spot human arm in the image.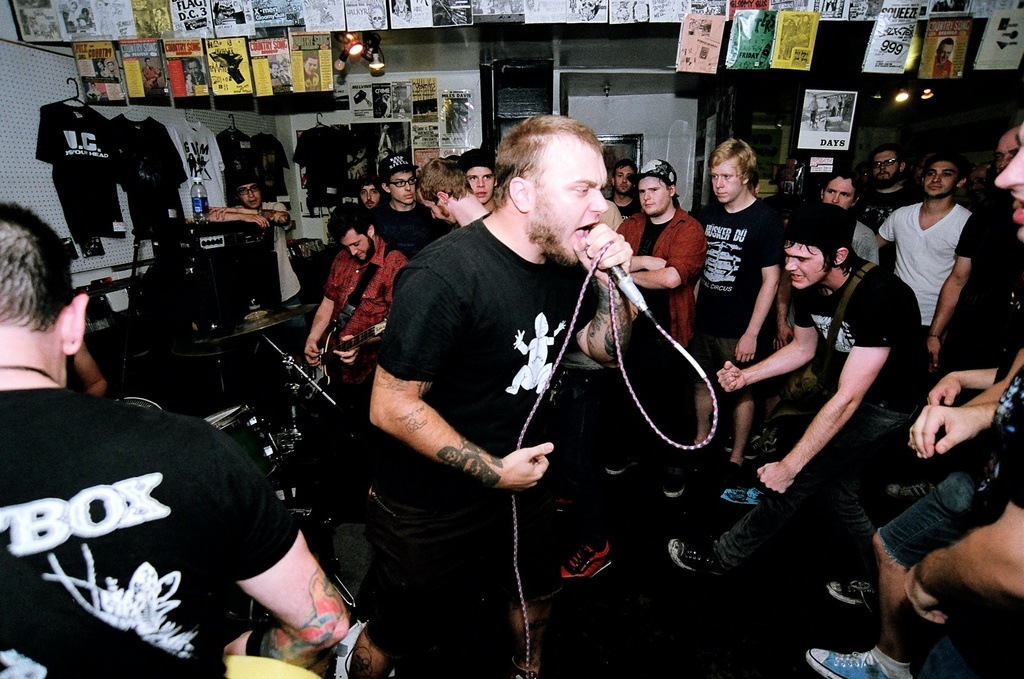
human arm found at (302, 259, 348, 367).
